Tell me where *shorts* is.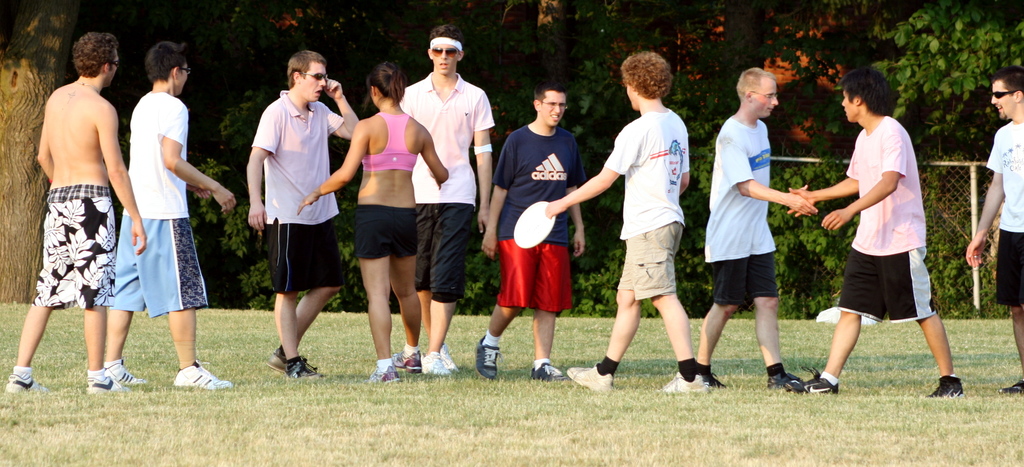
*shorts* is at pyautogui.locateOnScreen(836, 254, 934, 320).
